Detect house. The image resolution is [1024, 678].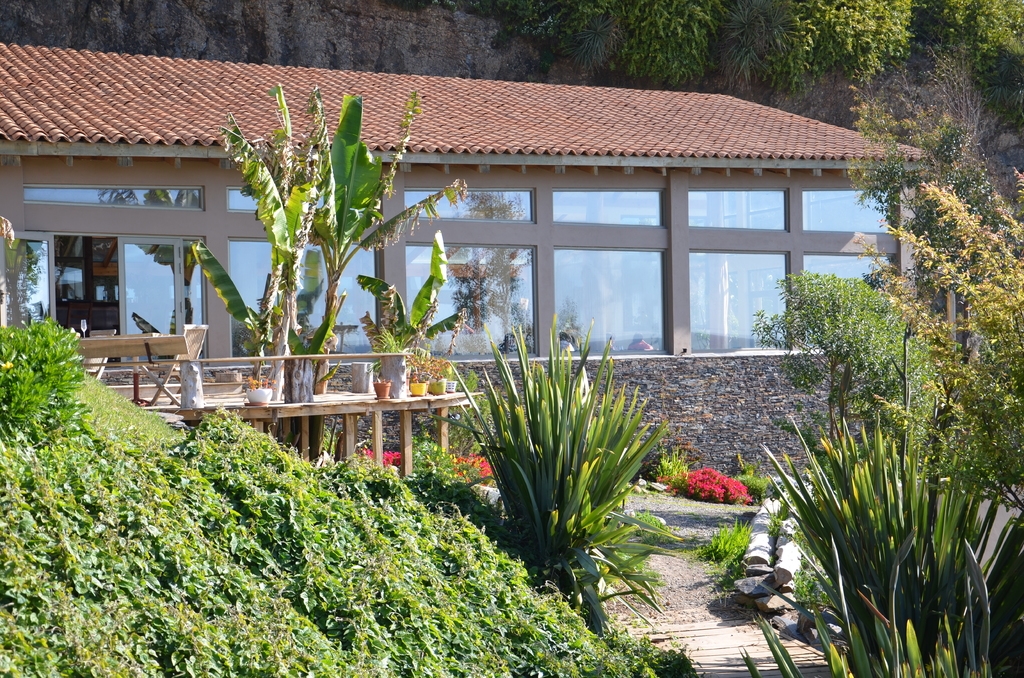
(left=84, top=47, right=941, bottom=540).
